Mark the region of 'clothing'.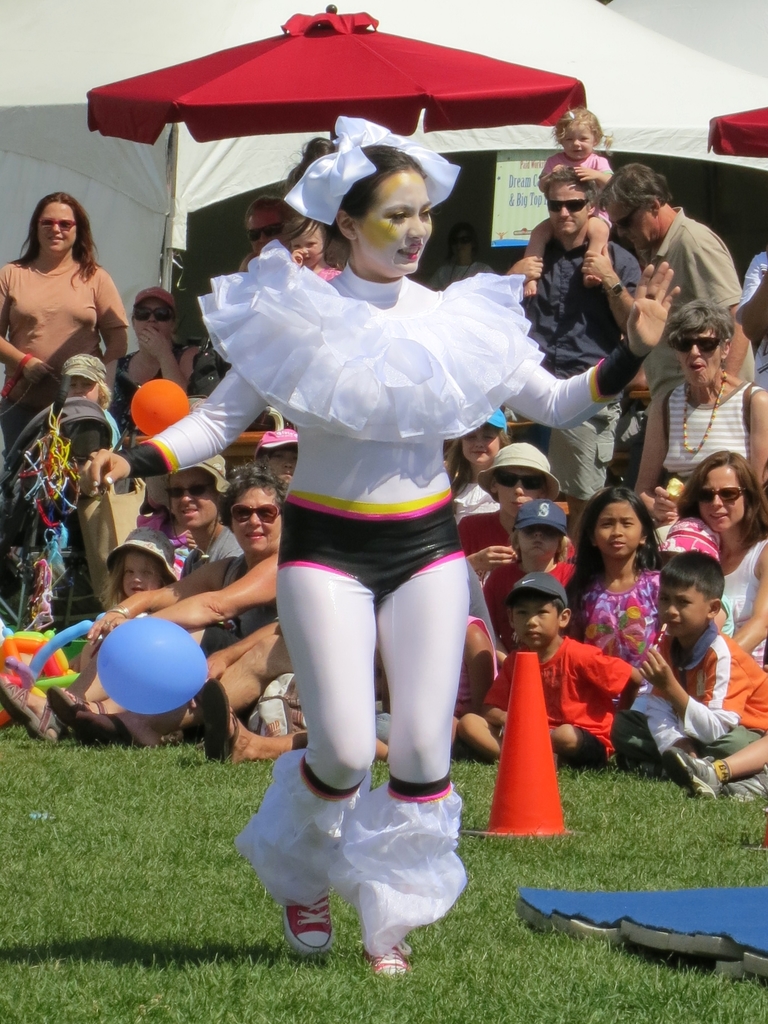
Region: {"x1": 4, "y1": 383, "x2": 164, "y2": 489}.
